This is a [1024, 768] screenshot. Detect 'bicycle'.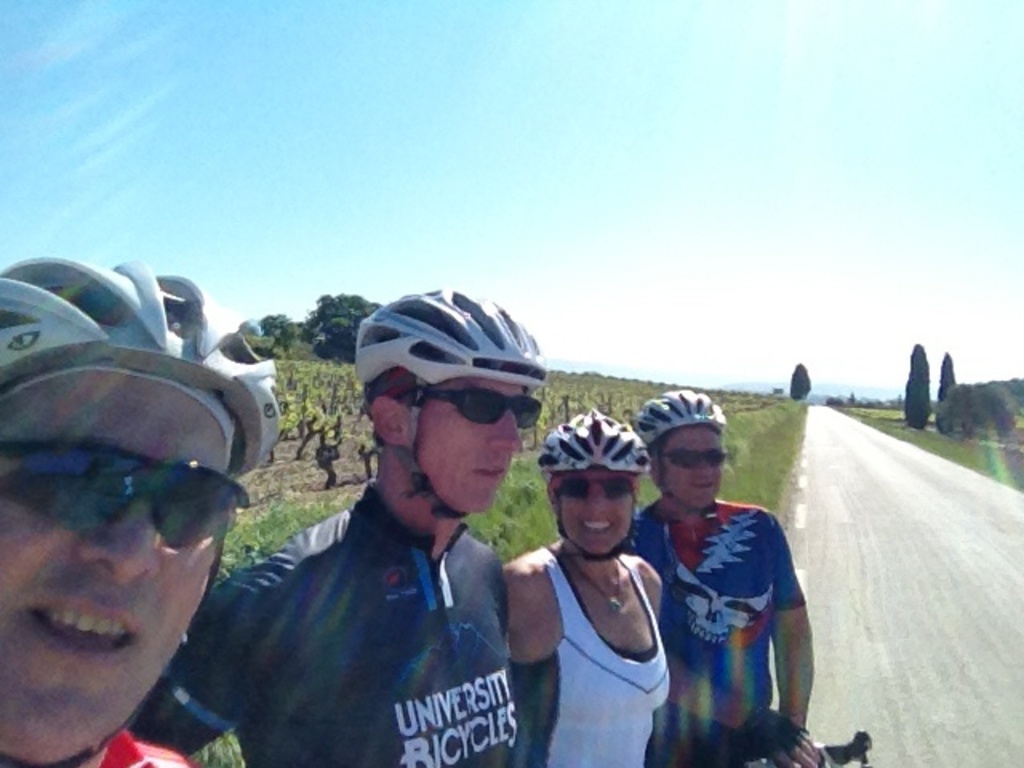
738 728 875 766.
